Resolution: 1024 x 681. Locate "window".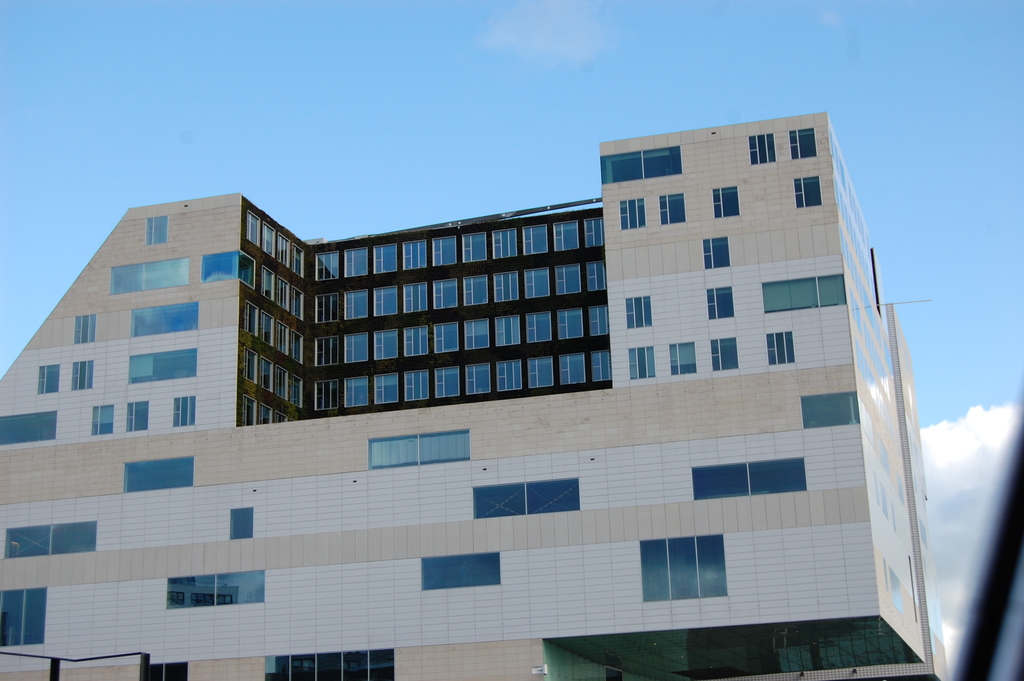
710 332 741 368.
